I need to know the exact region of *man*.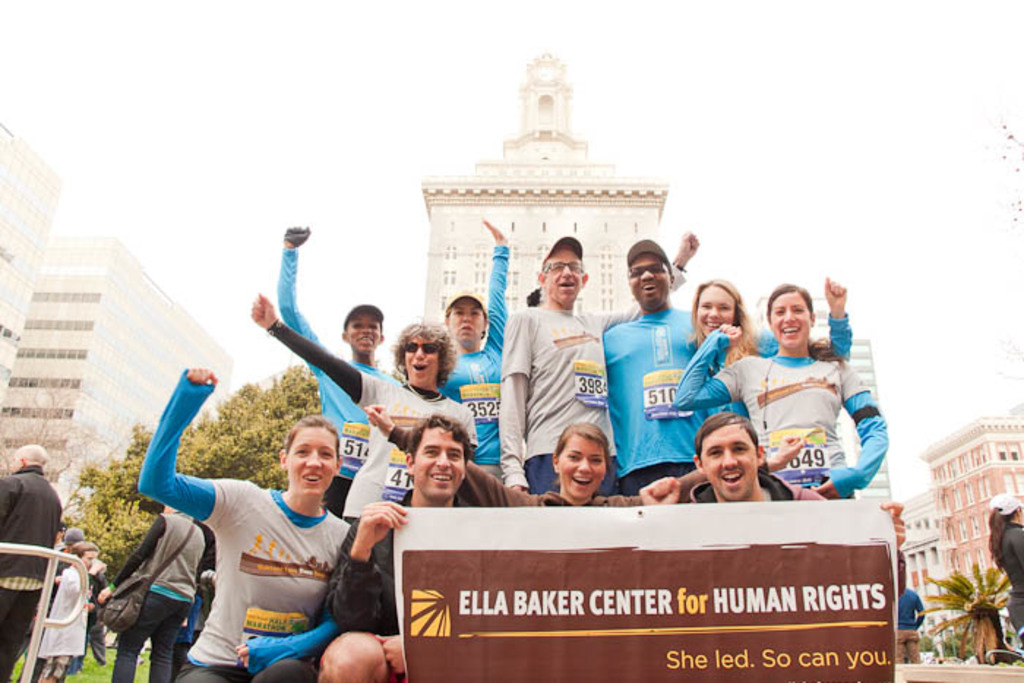
Region: x1=898 y1=586 x2=926 y2=665.
